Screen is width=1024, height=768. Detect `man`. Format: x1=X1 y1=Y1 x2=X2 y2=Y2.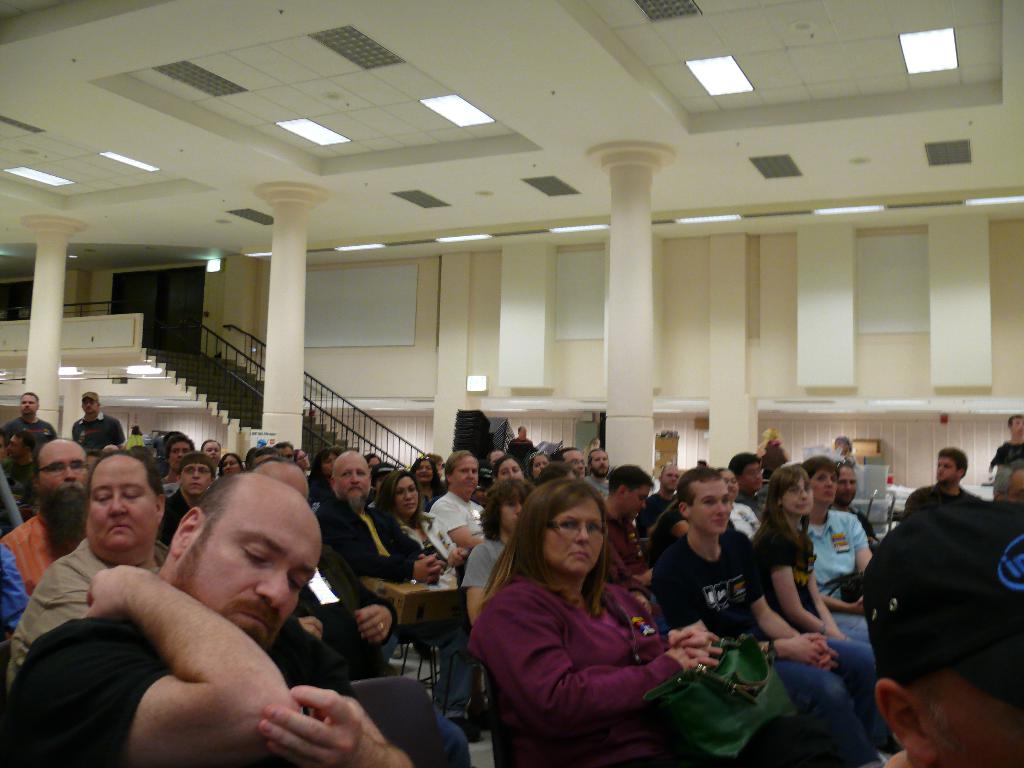
x1=165 y1=445 x2=219 y2=552.
